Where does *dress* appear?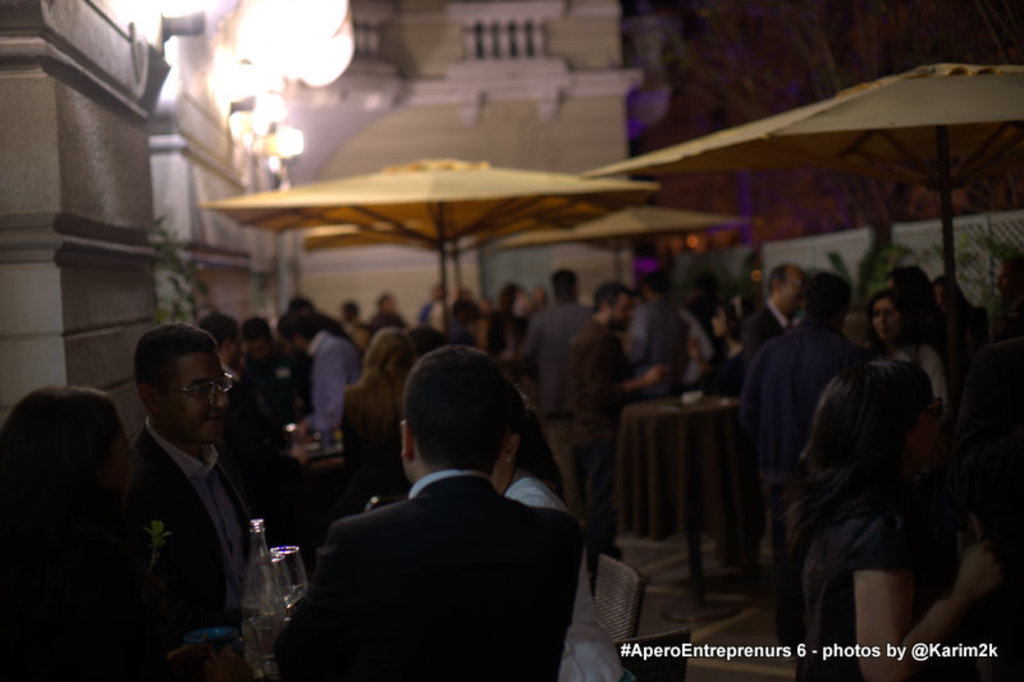
Appears at <box>503,475,621,681</box>.
